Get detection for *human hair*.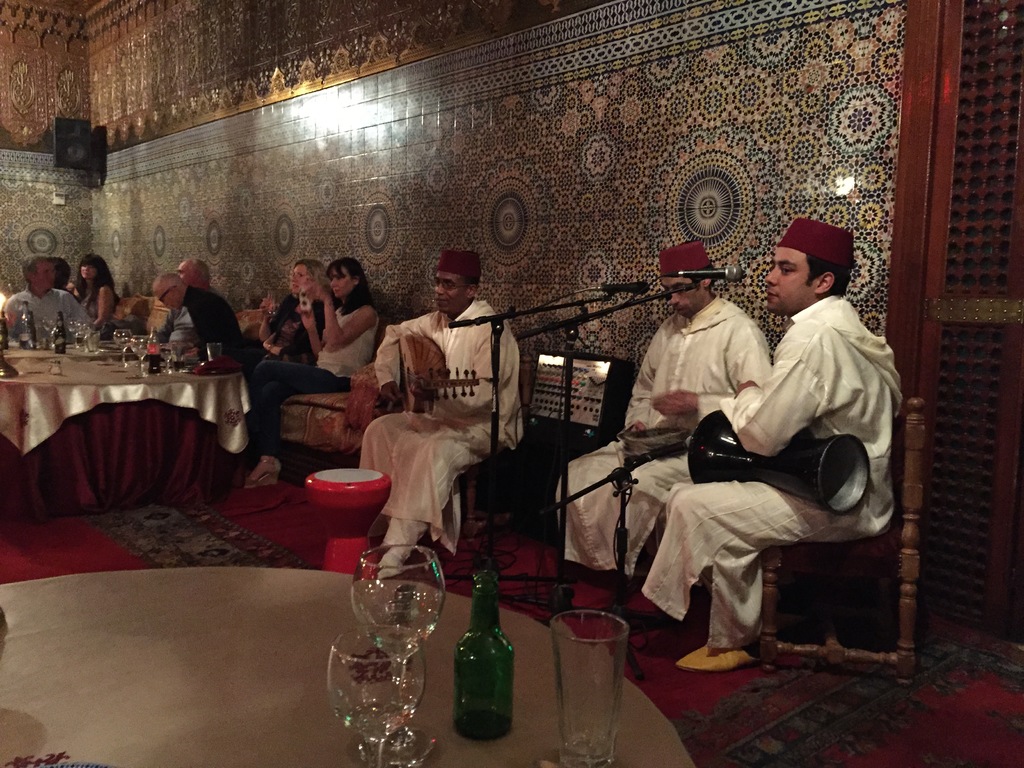
Detection: [153,271,185,295].
